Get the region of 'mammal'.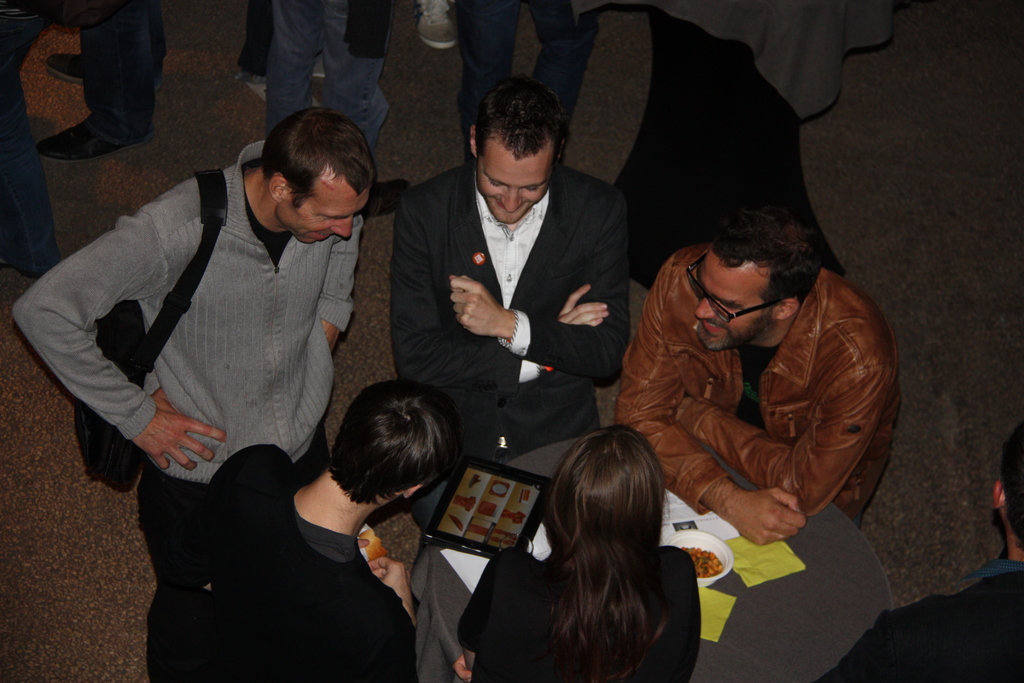
452, 0, 601, 173.
